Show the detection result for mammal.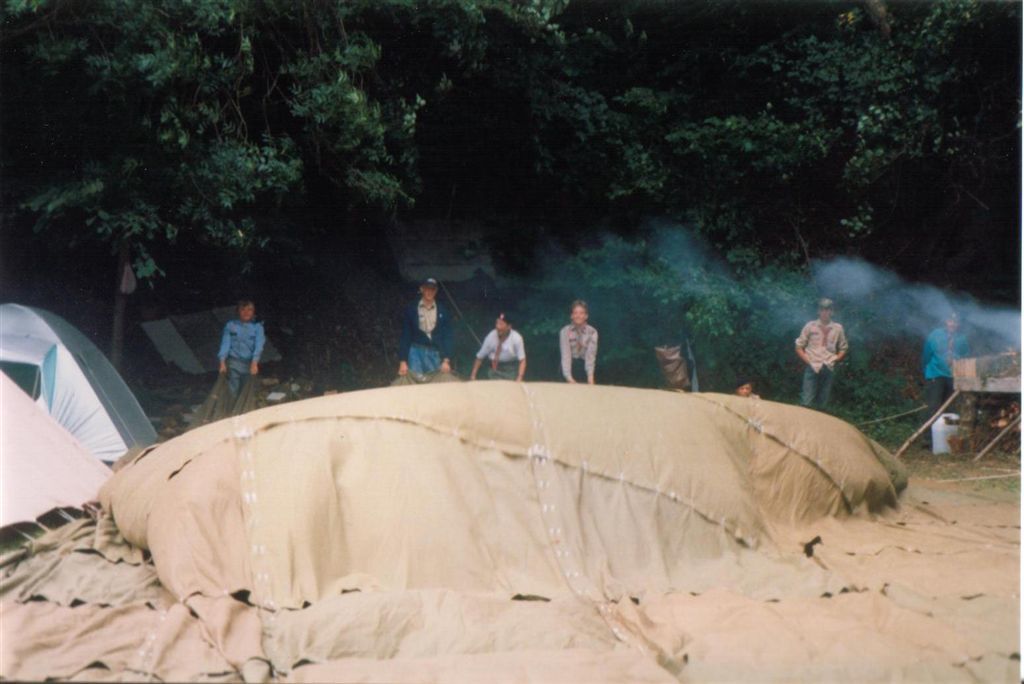
crop(920, 306, 970, 448).
